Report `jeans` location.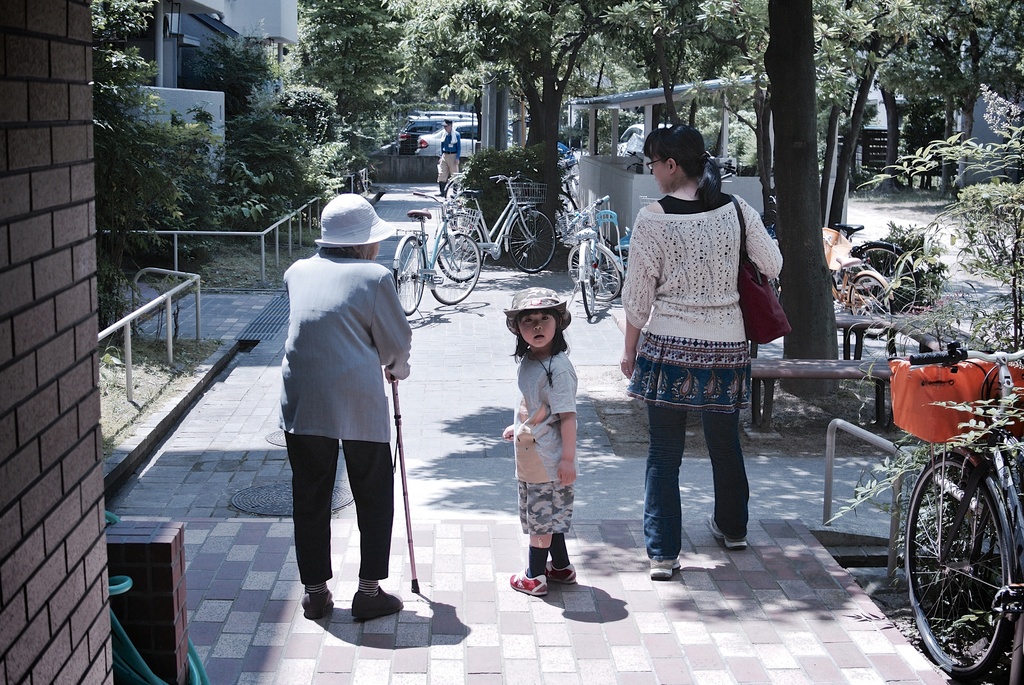
Report: {"left": 643, "top": 399, "right": 753, "bottom": 562}.
